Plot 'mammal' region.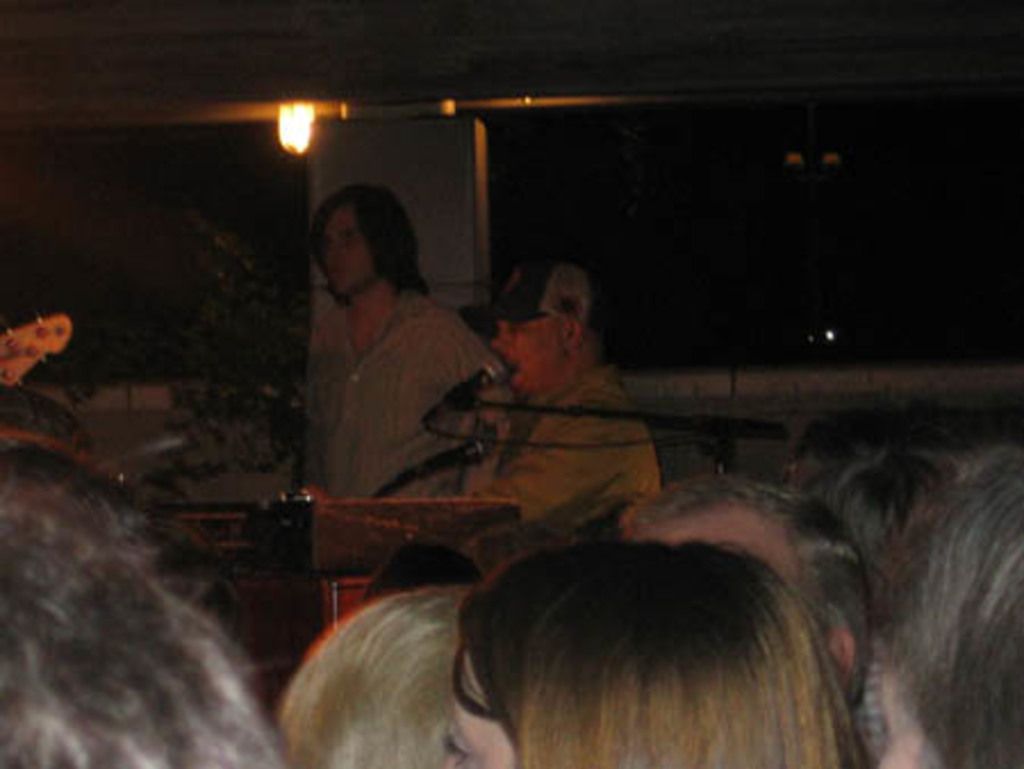
Plotted at [435, 523, 881, 767].
